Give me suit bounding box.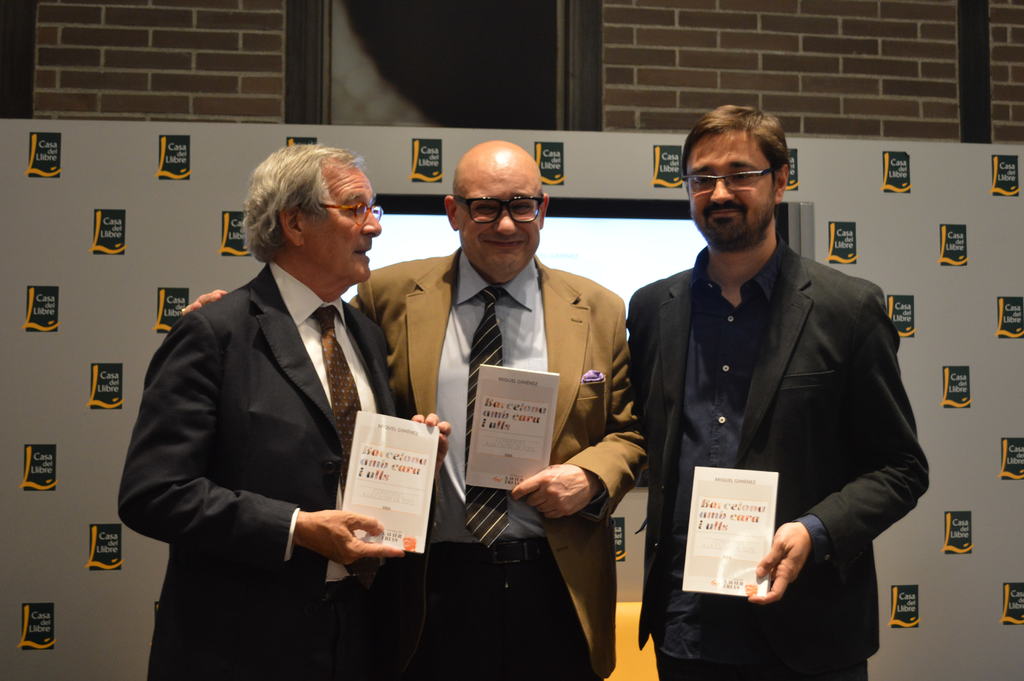
box(133, 167, 425, 661).
